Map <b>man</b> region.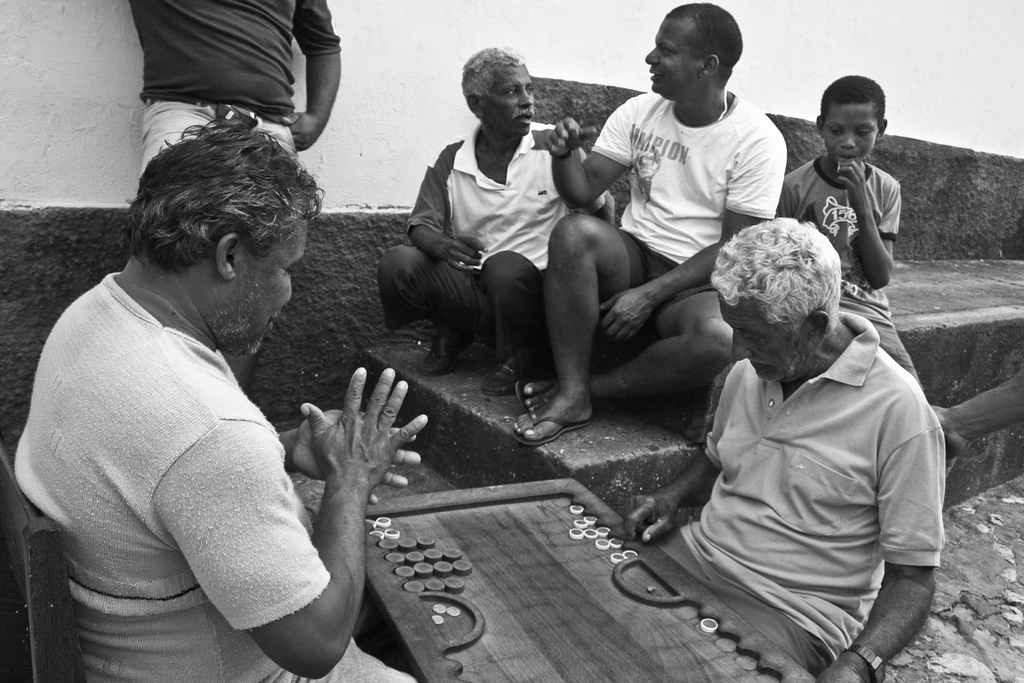
Mapped to <region>131, 0, 342, 387</region>.
